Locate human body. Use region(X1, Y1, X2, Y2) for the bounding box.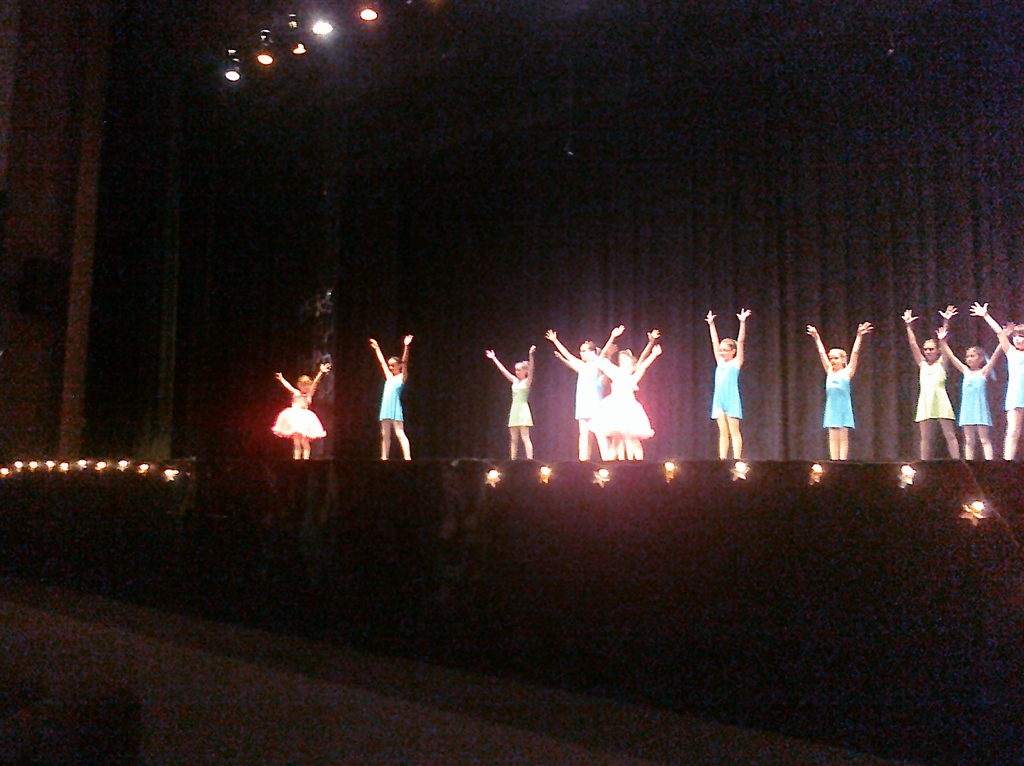
region(541, 318, 625, 457).
